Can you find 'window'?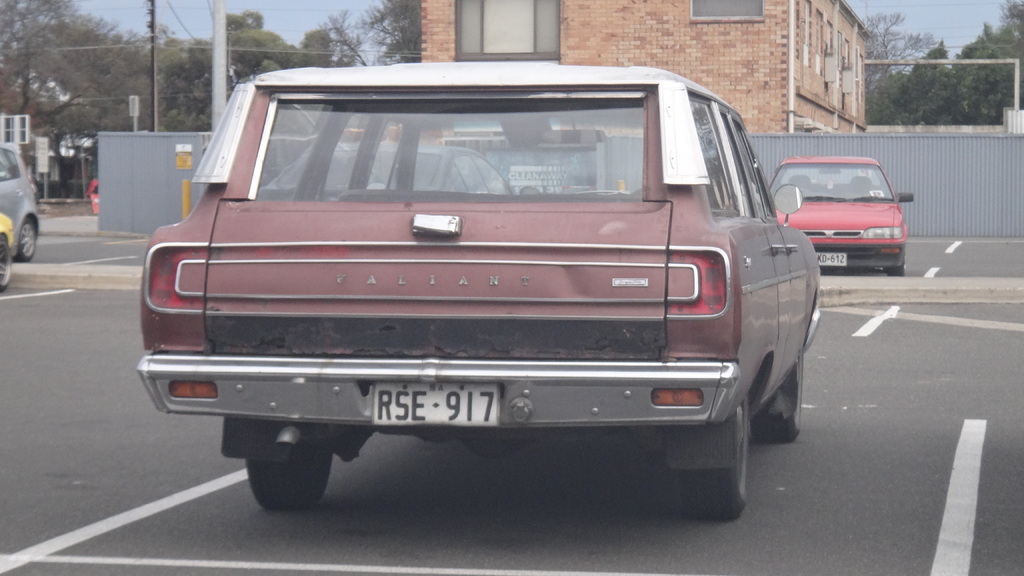
Yes, bounding box: 442/157/490/192.
